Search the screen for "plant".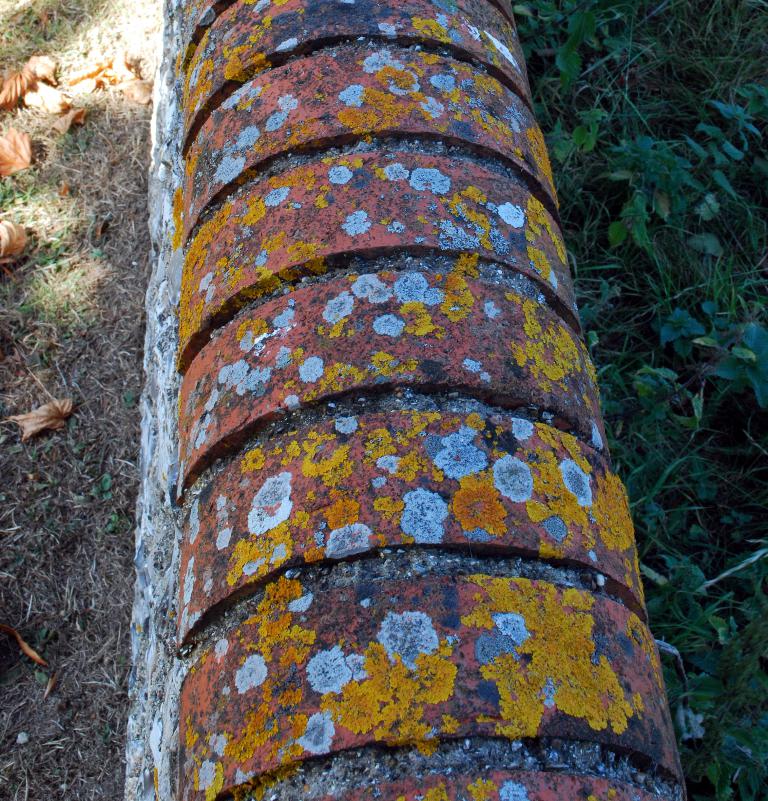
Found at [x1=1, y1=130, x2=109, y2=340].
